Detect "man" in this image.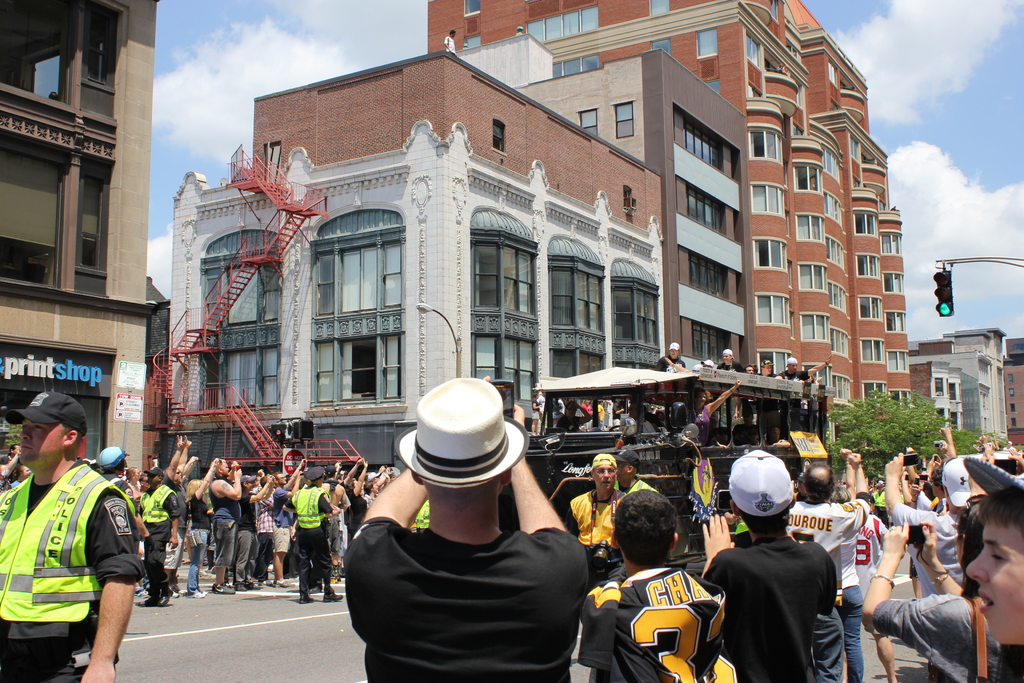
Detection: locate(165, 434, 193, 593).
